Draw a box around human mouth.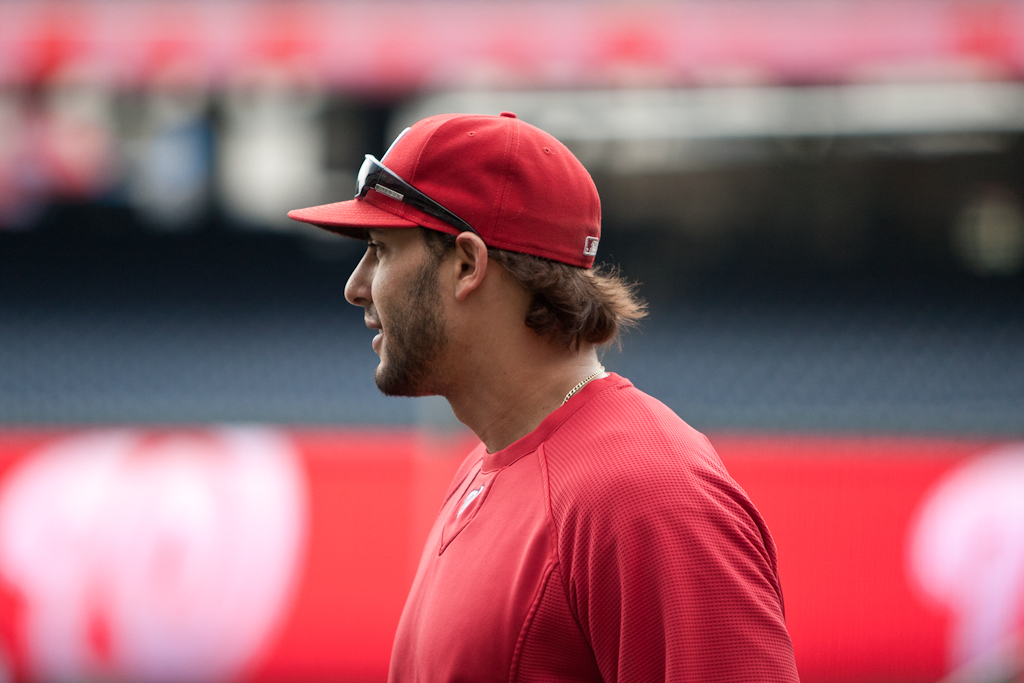
box(361, 316, 382, 352).
